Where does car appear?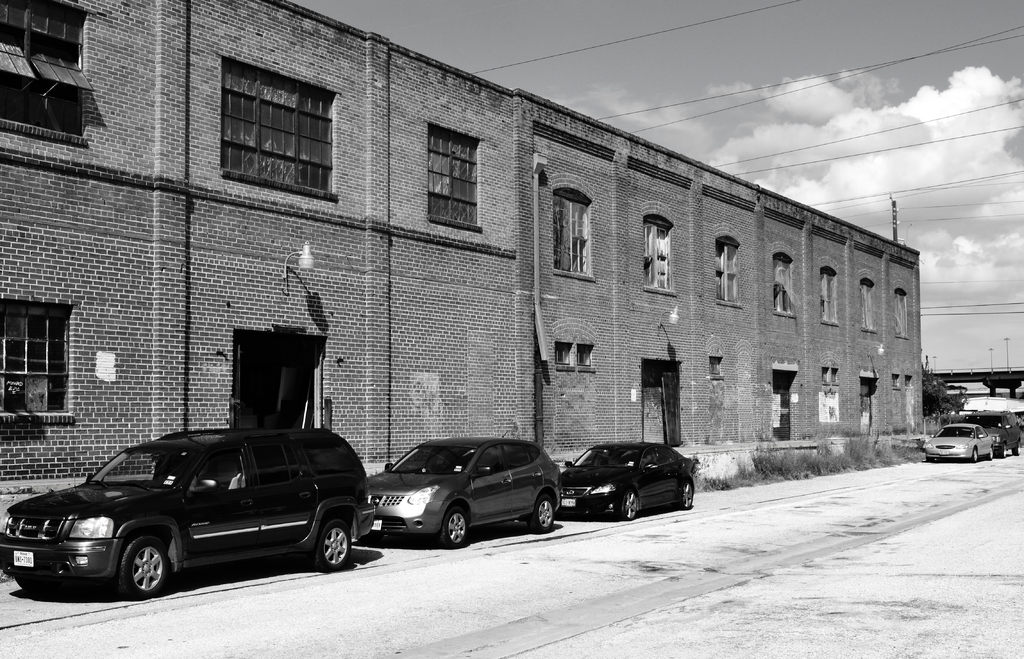
Appears at 971:413:1023:453.
